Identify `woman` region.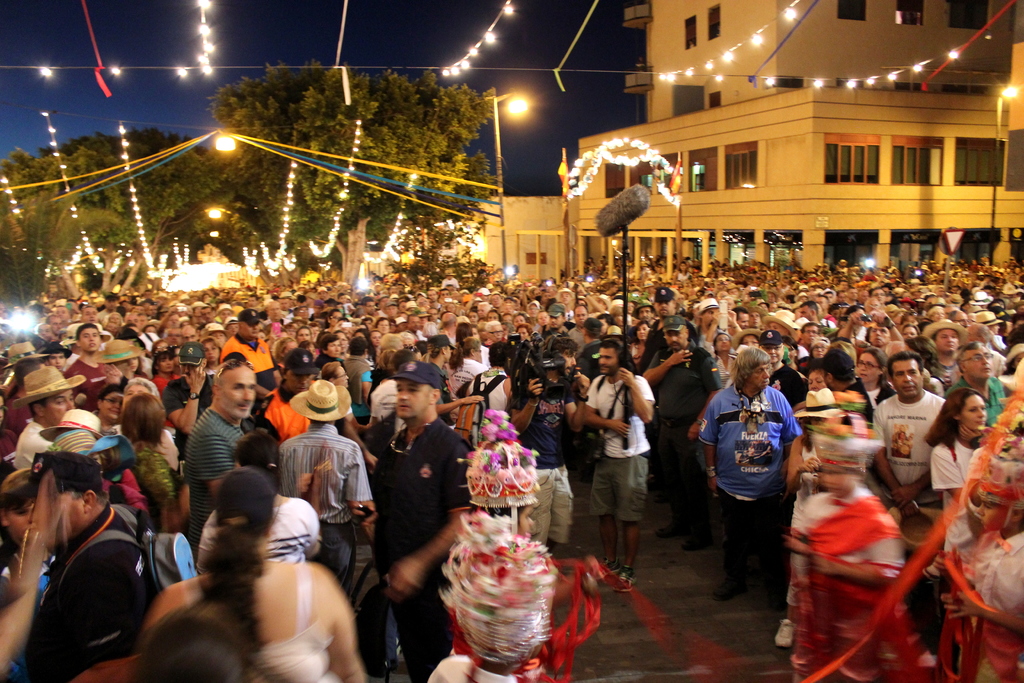
Region: x1=924, y1=388, x2=1007, y2=682.
